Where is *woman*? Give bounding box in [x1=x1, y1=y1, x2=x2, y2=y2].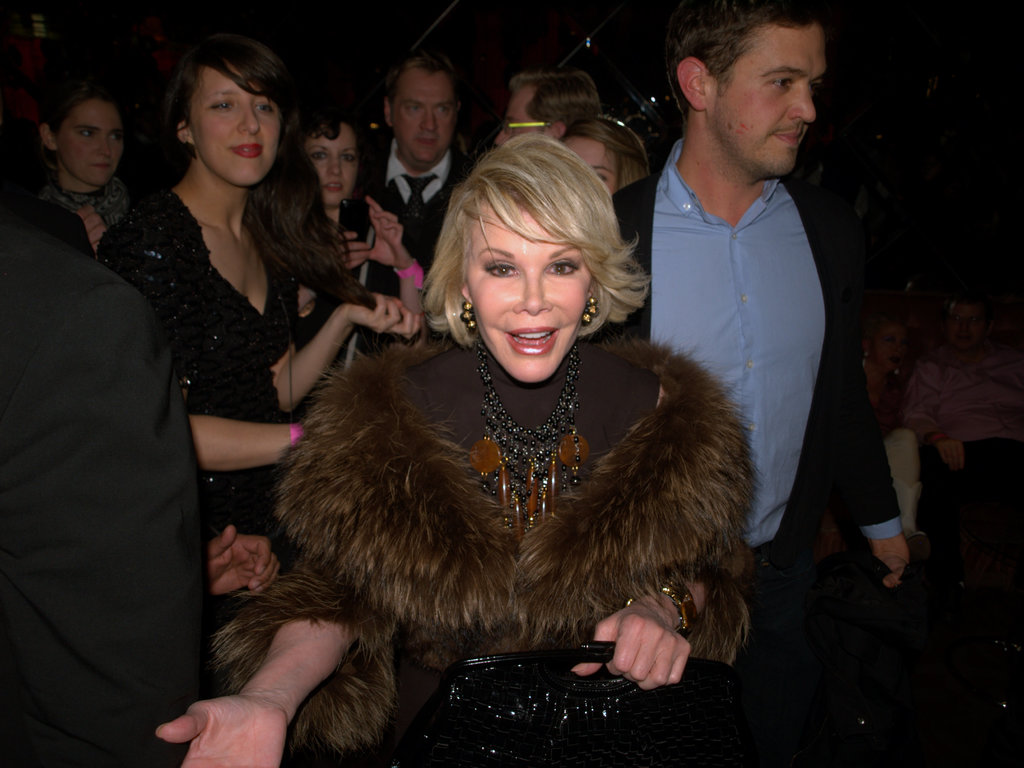
[x1=287, y1=99, x2=433, y2=362].
